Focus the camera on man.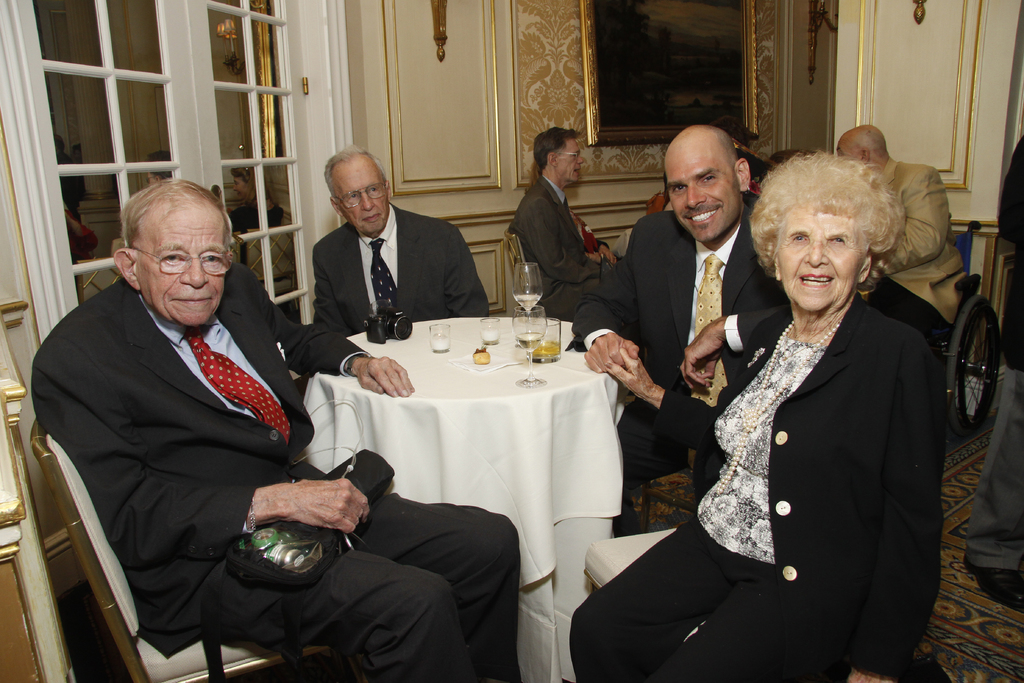
Focus region: <bbox>561, 120, 785, 537</bbox>.
